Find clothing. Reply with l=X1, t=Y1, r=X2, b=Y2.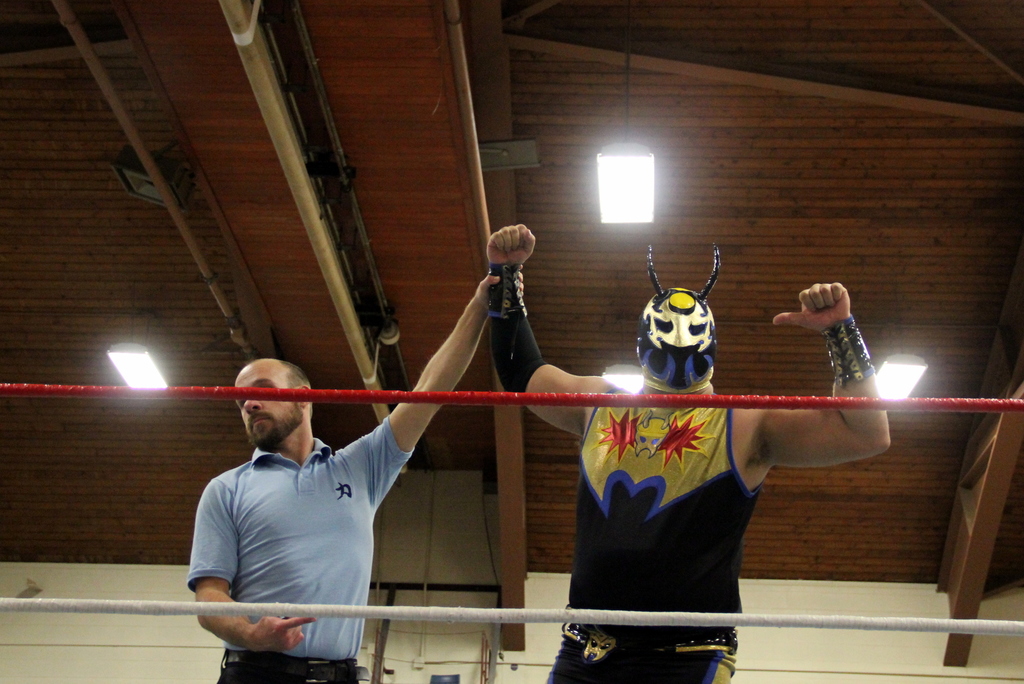
l=546, t=374, r=767, b=683.
